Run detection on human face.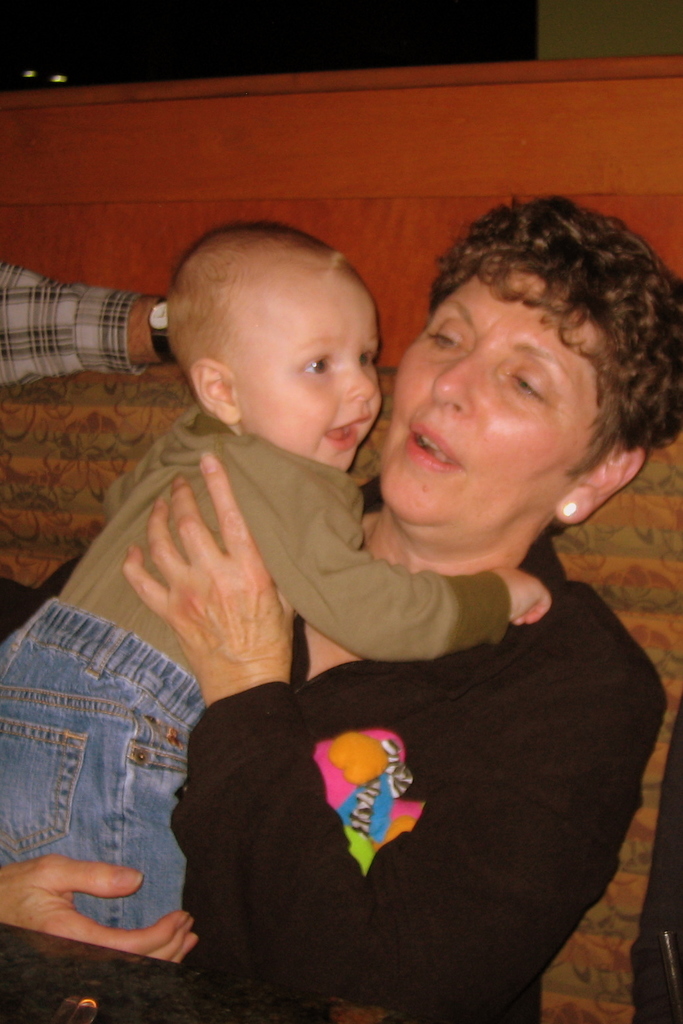
Result: region(377, 277, 597, 526).
